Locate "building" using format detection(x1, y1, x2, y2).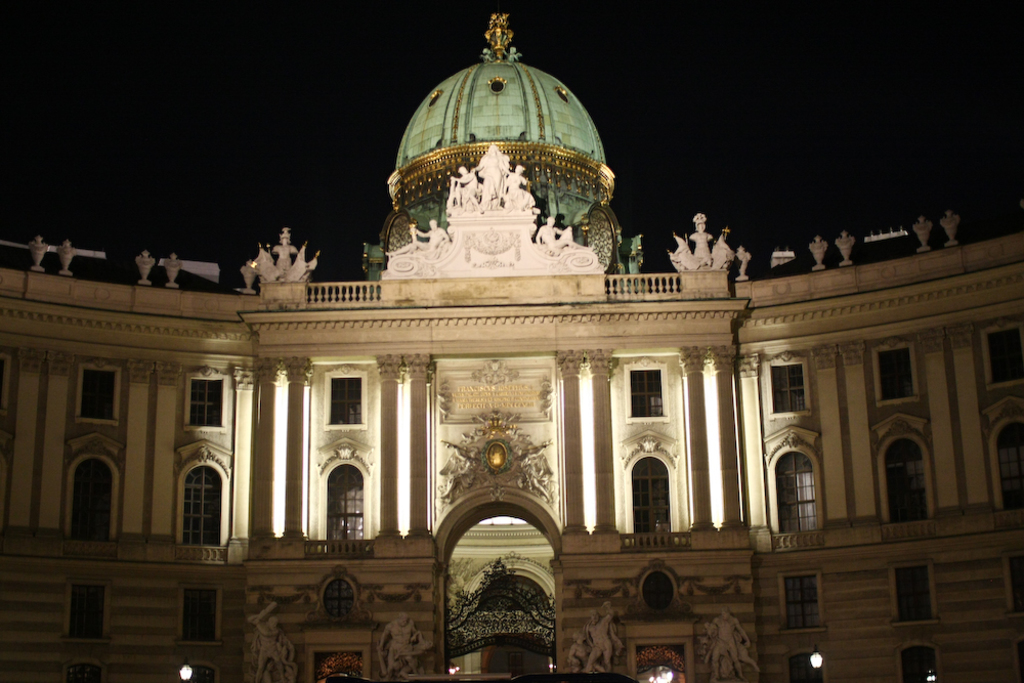
detection(0, 8, 1023, 682).
